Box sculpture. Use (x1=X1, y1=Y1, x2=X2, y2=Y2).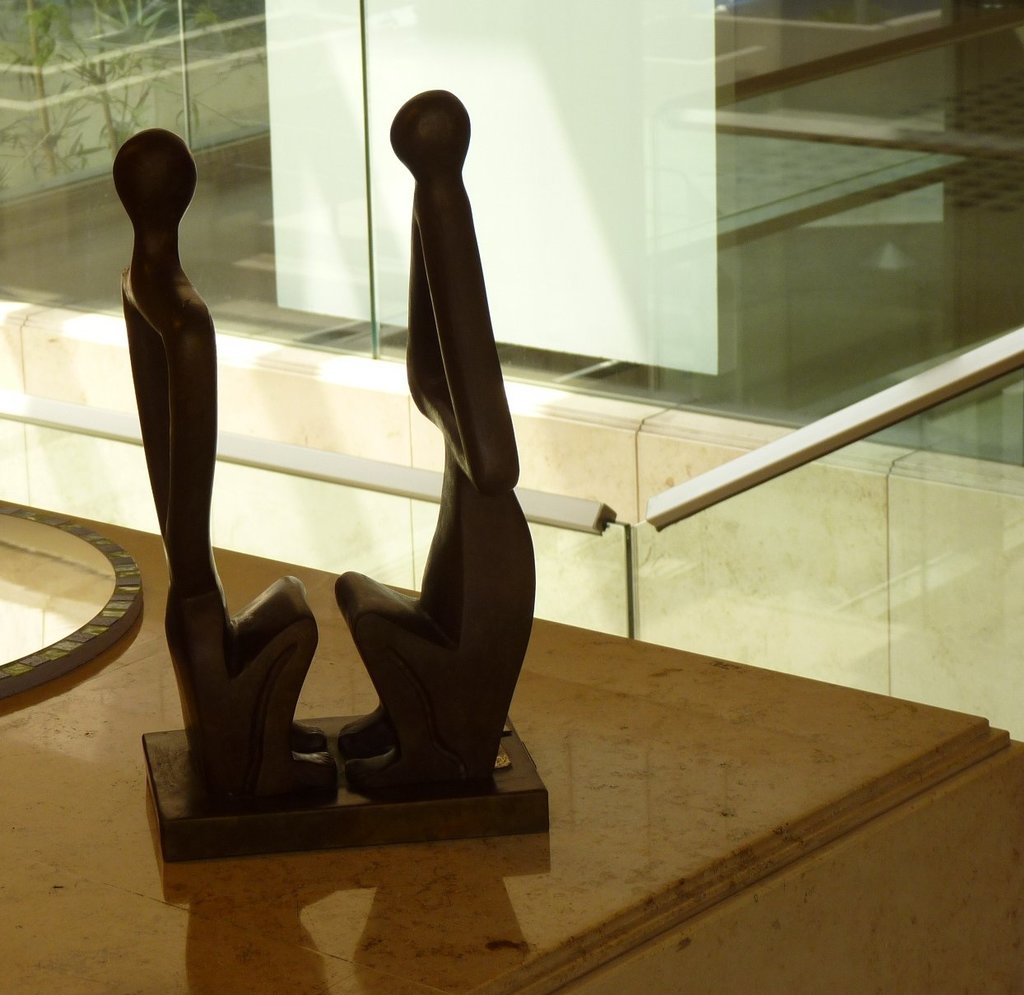
(x1=310, y1=63, x2=536, y2=793).
